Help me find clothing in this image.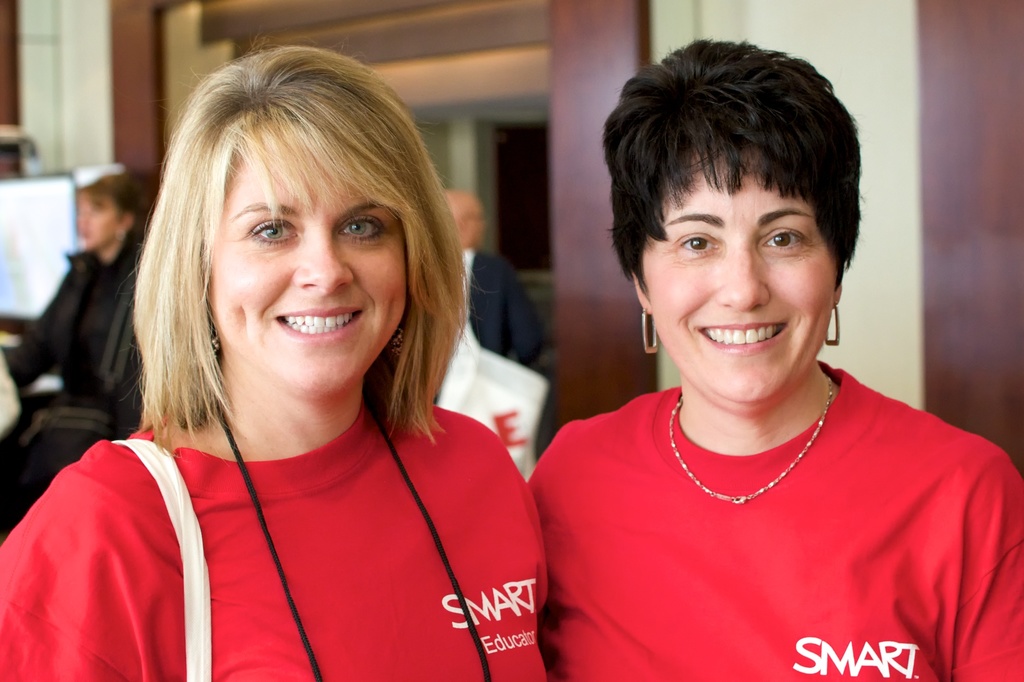
Found it: <box>454,246,556,361</box>.
